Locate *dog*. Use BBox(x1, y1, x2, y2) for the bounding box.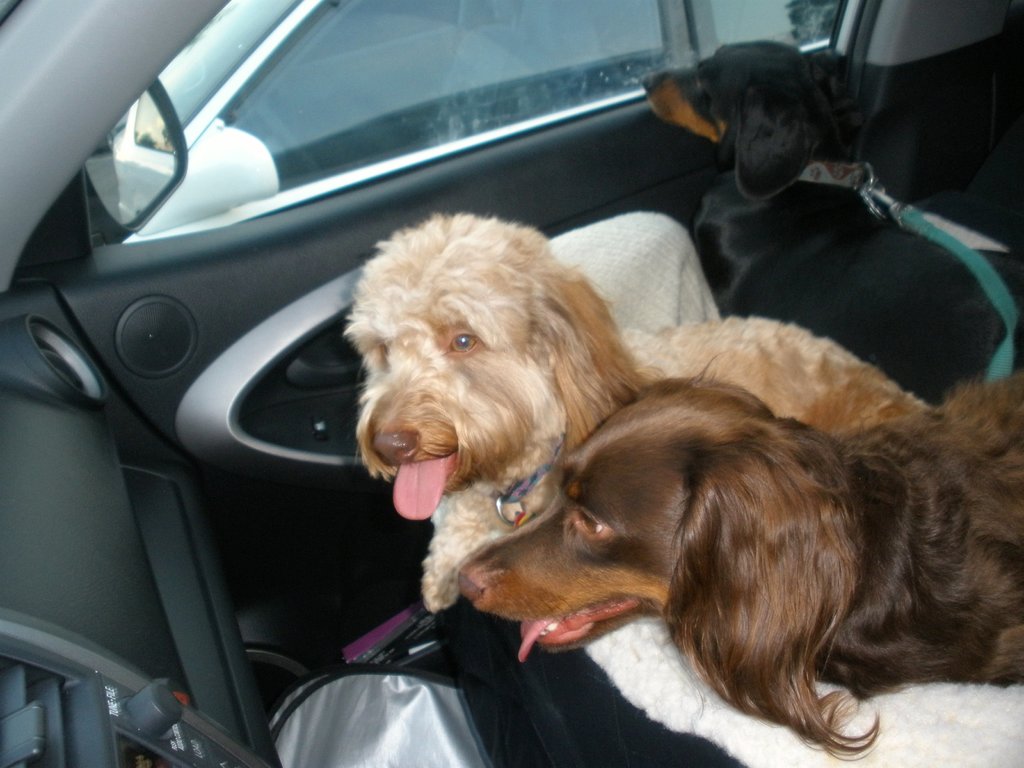
BBox(452, 369, 1023, 762).
